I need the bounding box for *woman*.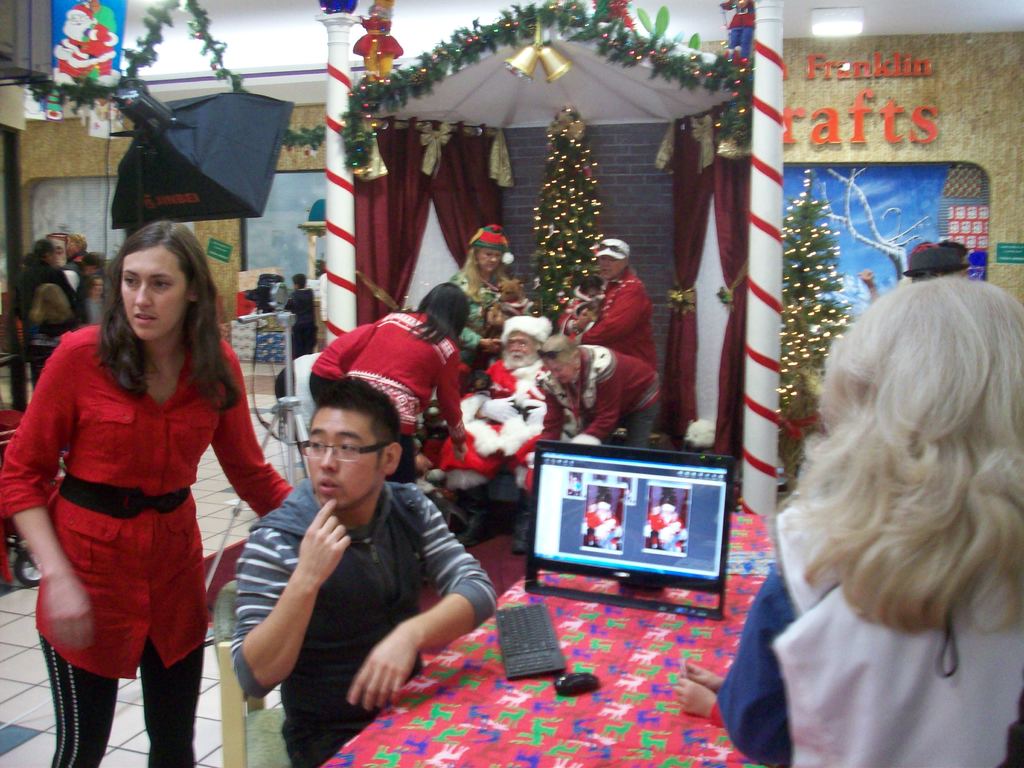
Here it is: left=337, top=282, right=468, bottom=490.
